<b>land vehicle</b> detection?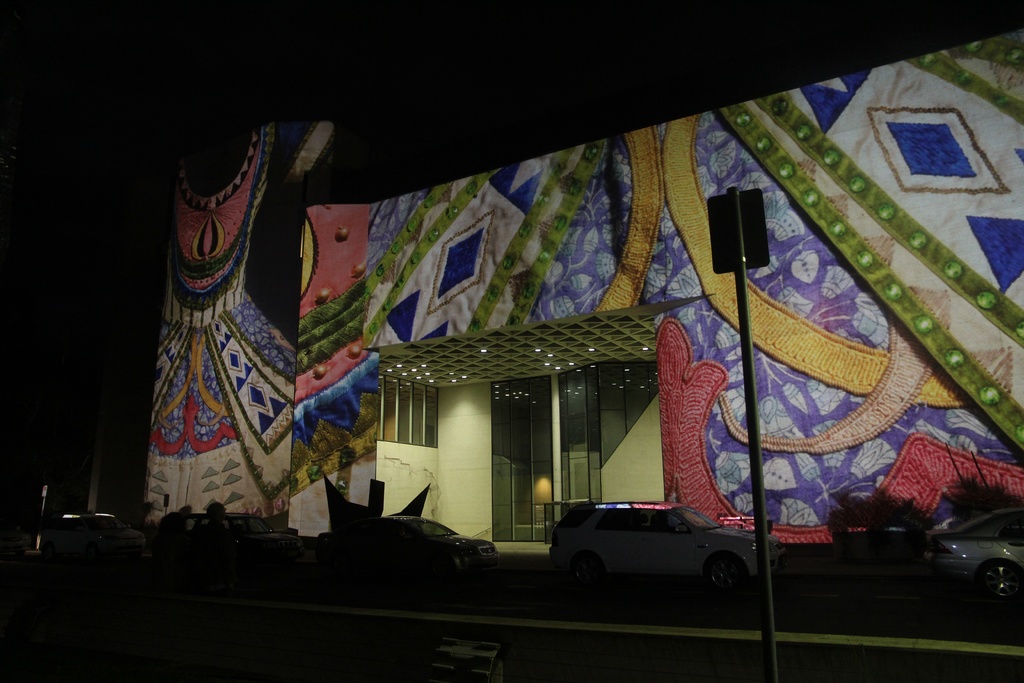
(152,511,308,577)
